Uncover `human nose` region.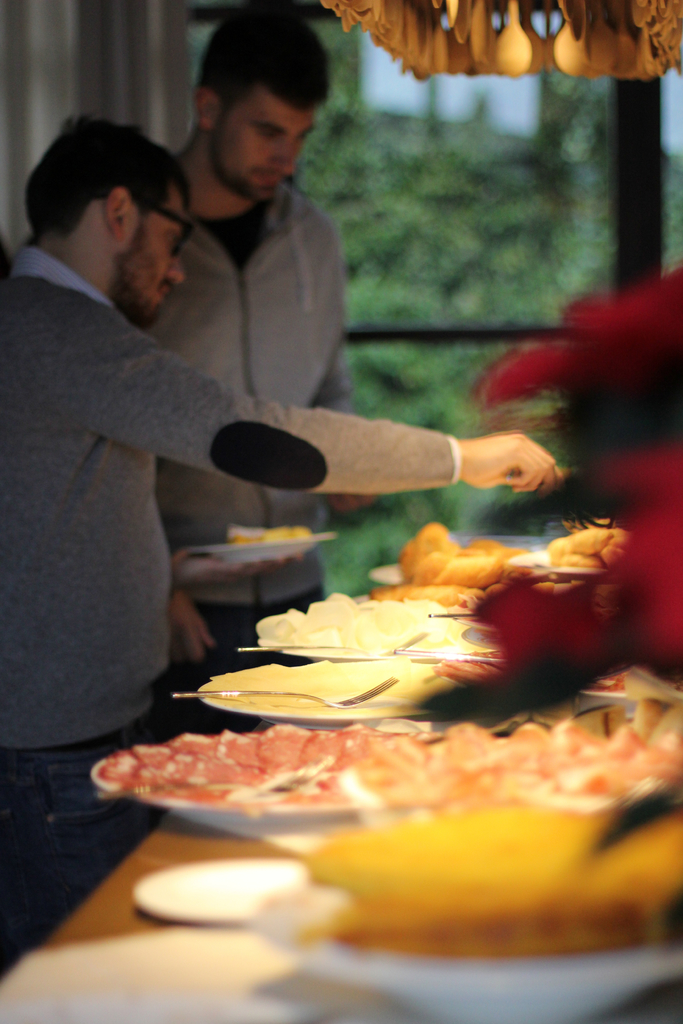
Uncovered: (left=169, top=253, right=188, bottom=283).
